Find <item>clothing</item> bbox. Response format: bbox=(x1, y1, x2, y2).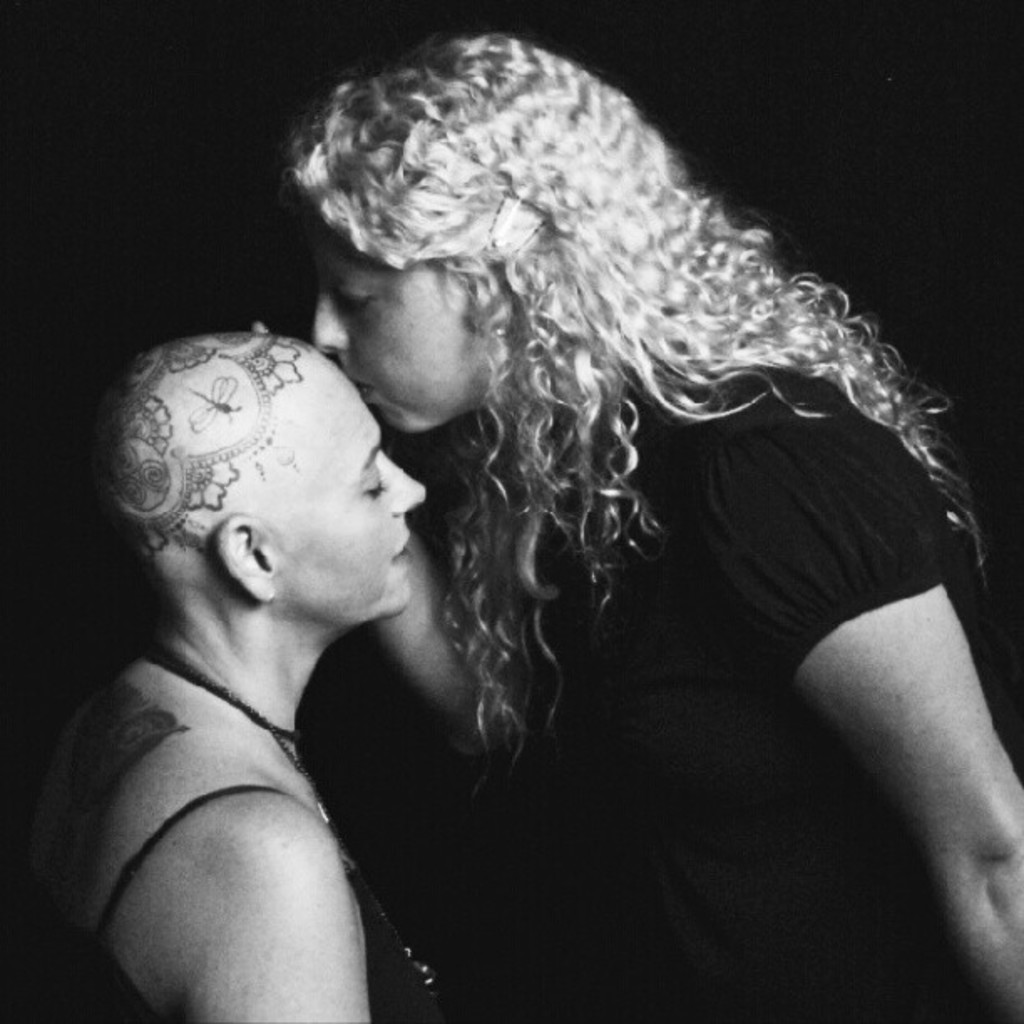
bbox=(305, 345, 999, 987).
